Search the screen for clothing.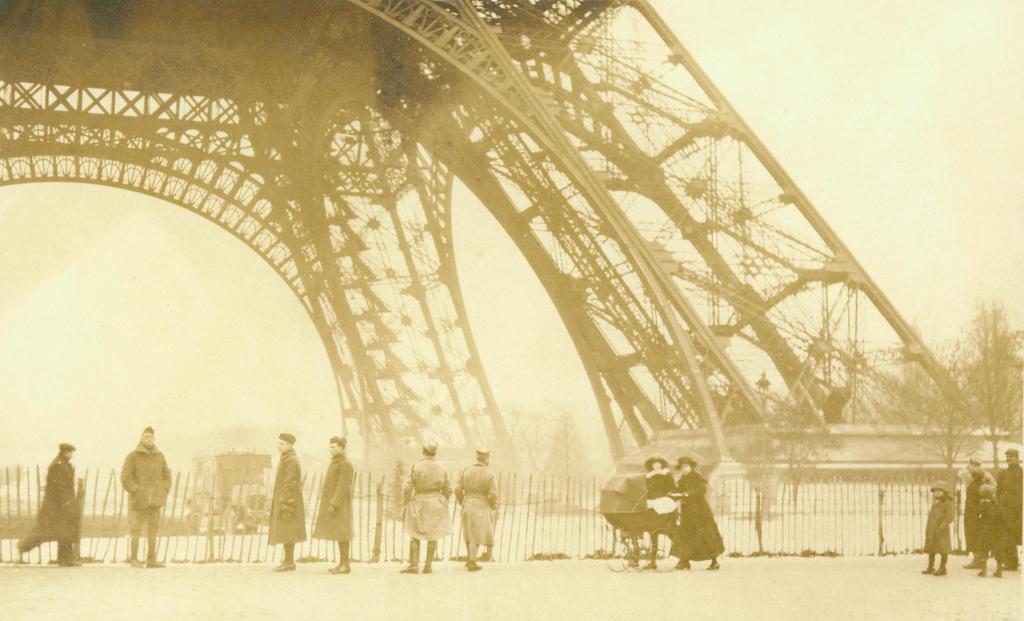
Found at region(923, 495, 956, 562).
